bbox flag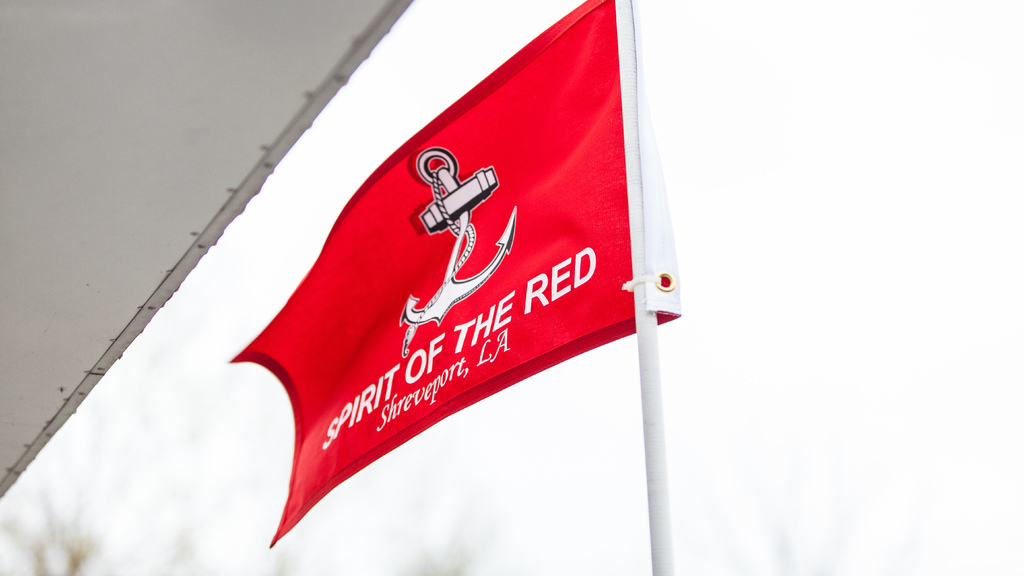
bbox=(227, 0, 658, 547)
